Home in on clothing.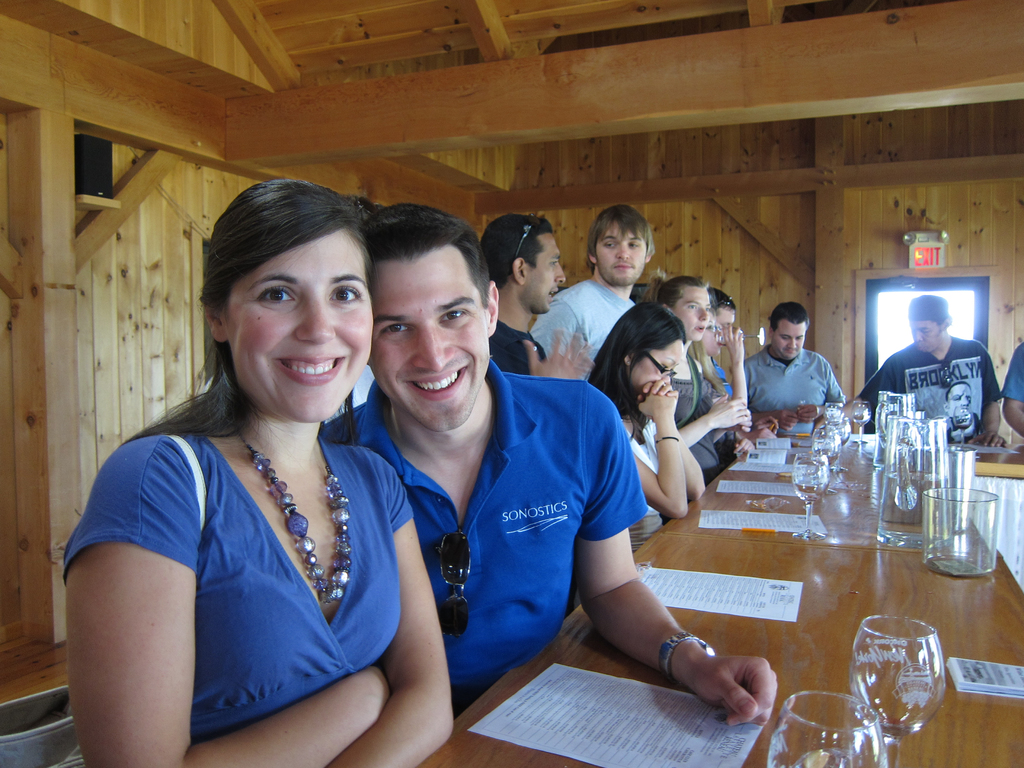
Homed in at <region>316, 355, 648, 728</region>.
